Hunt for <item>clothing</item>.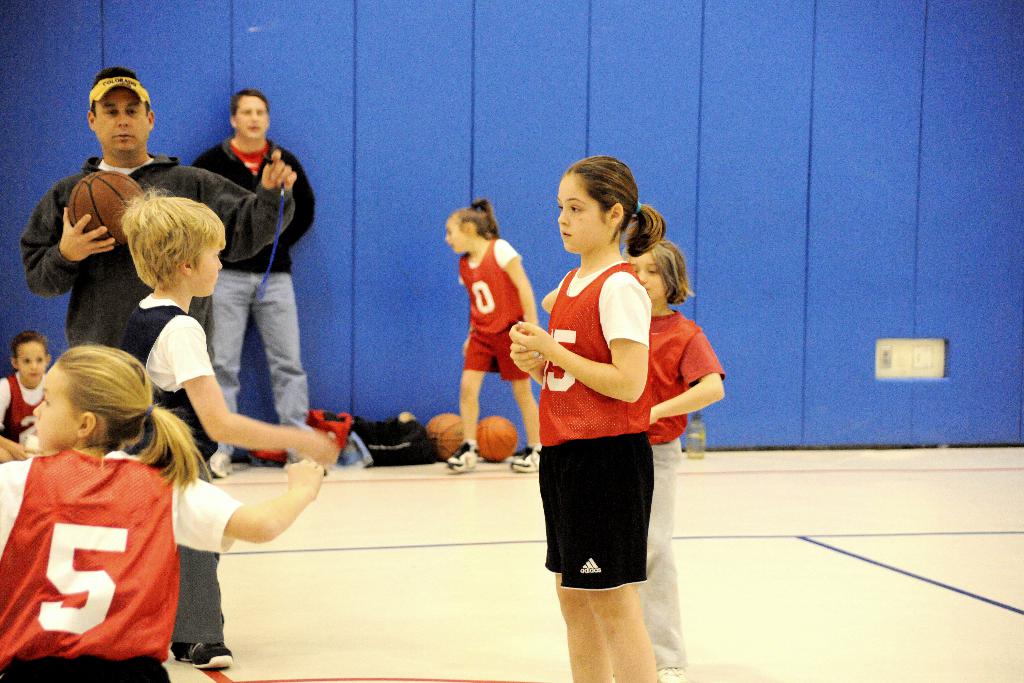
Hunted down at 540 434 655 588.
